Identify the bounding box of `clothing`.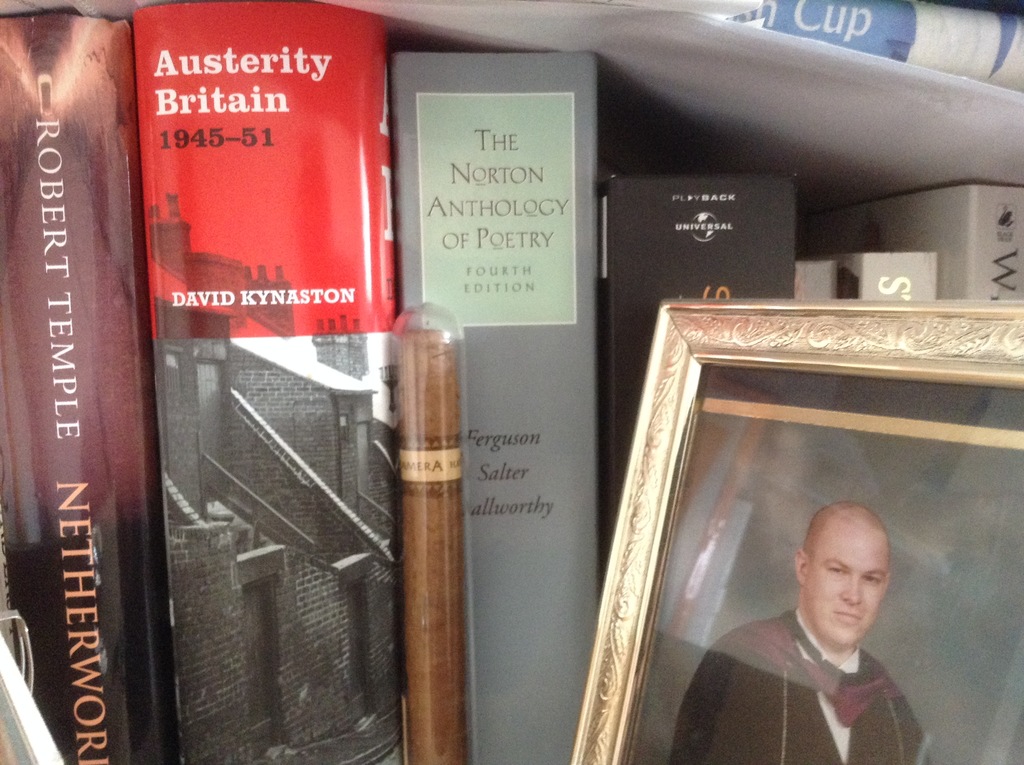
667/612/927/758.
